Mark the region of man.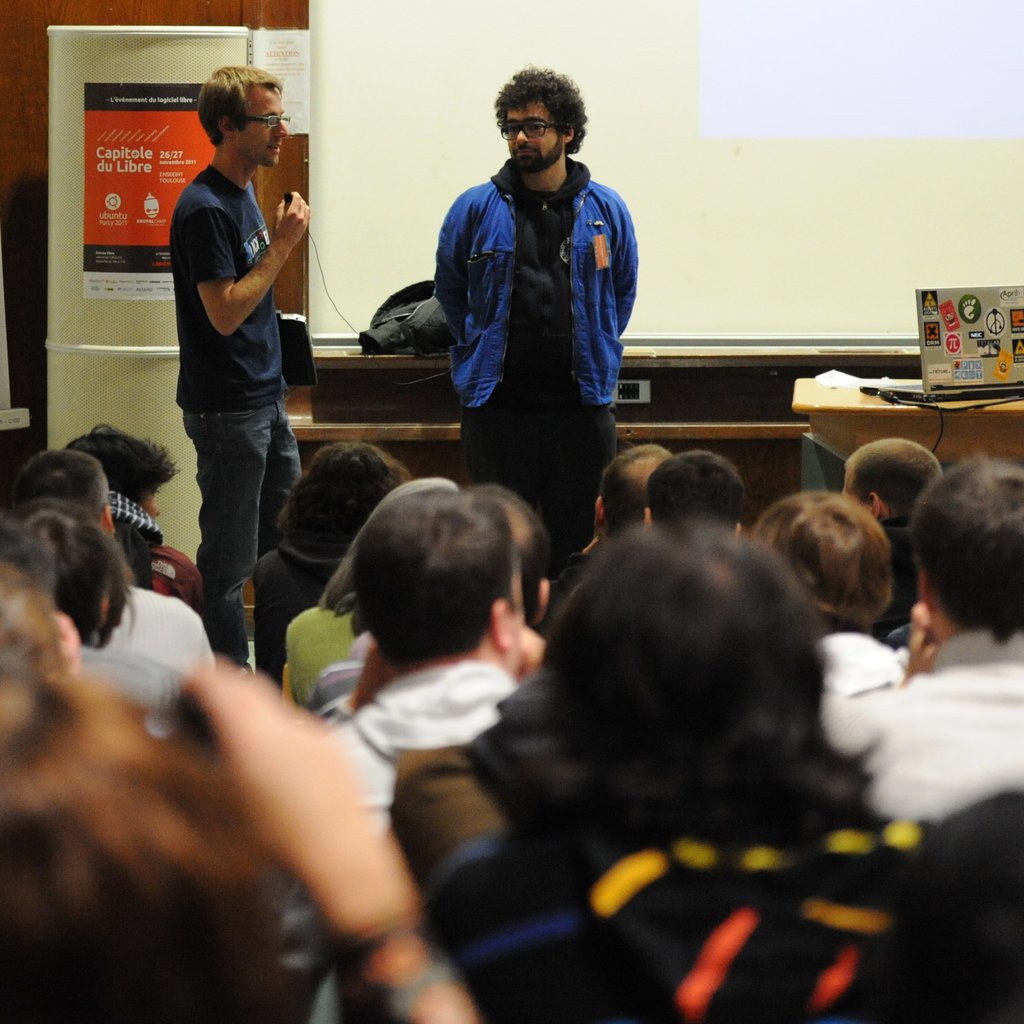
Region: bbox=(552, 438, 681, 595).
